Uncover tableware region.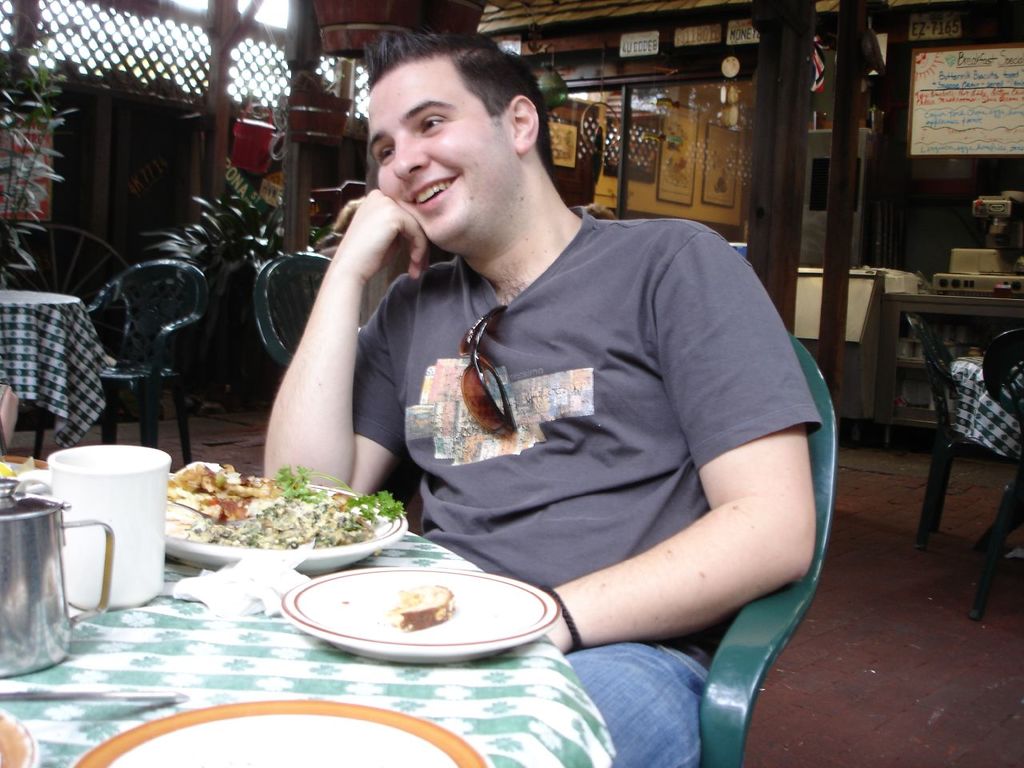
Uncovered: Rect(162, 464, 409, 574).
